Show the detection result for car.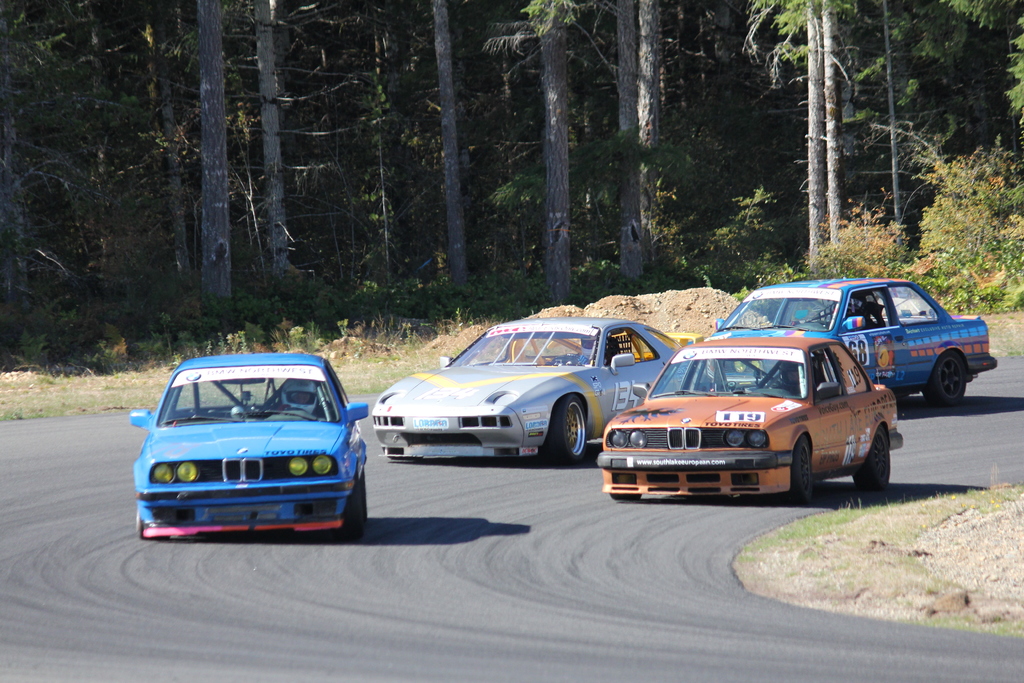
<region>365, 310, 693, 483</region>.
